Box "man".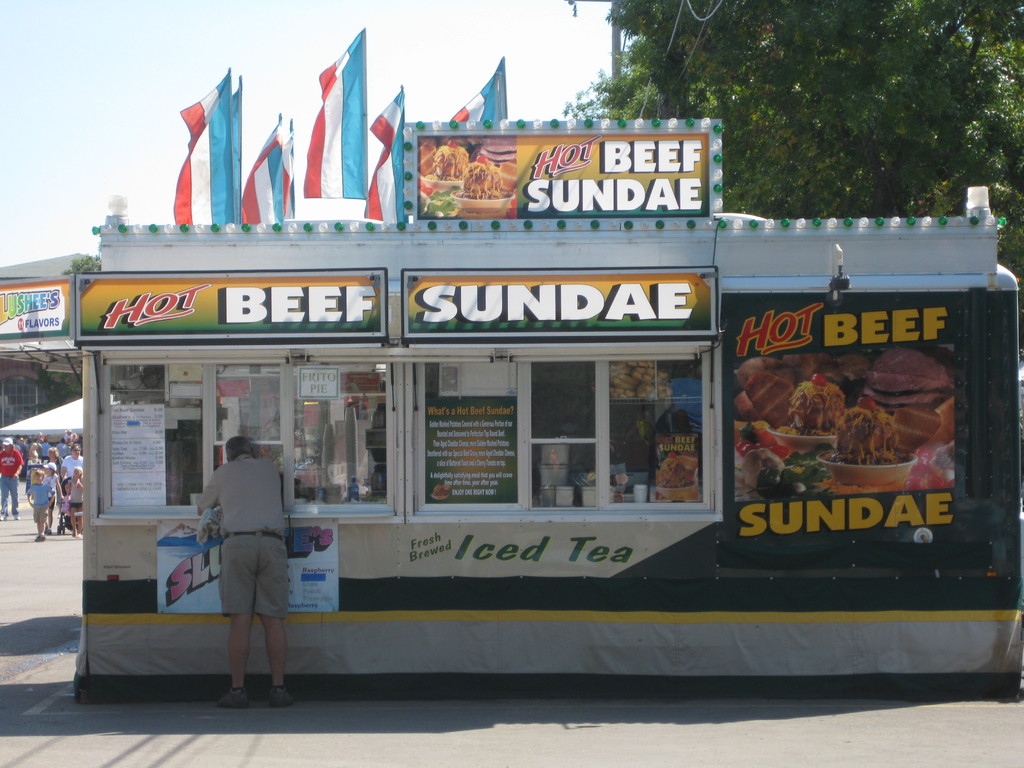
rect(59, 439, 86, 472).
